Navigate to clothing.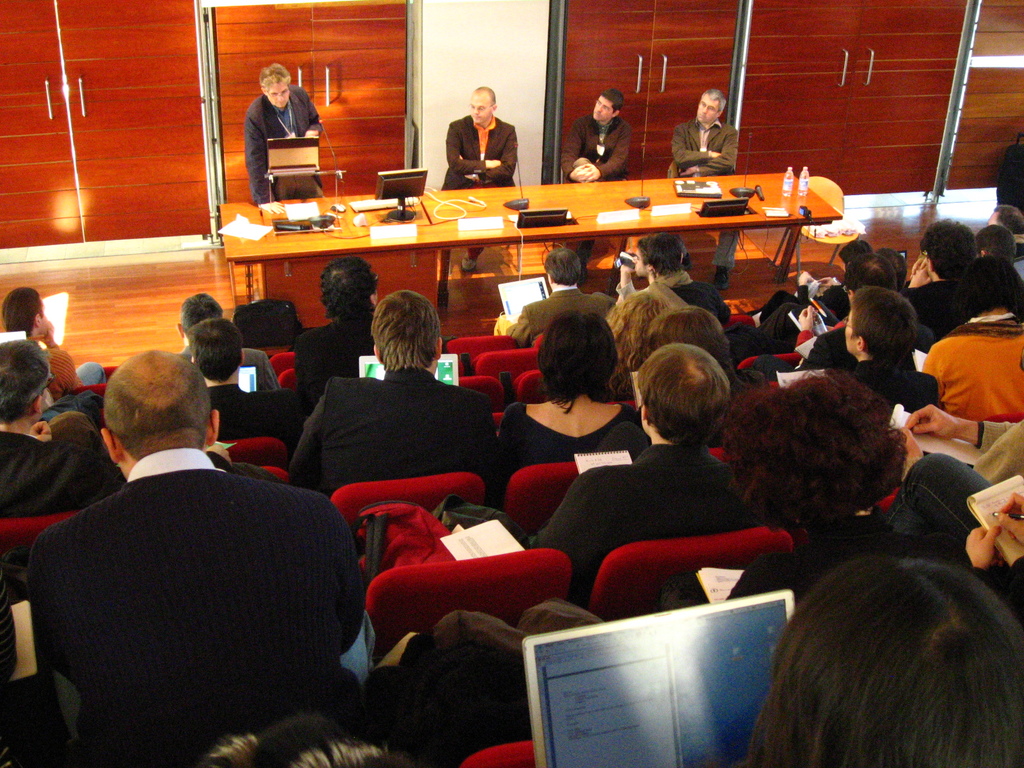
Navigation target: <bbox>670, 277, 737, 330</bbox>.
